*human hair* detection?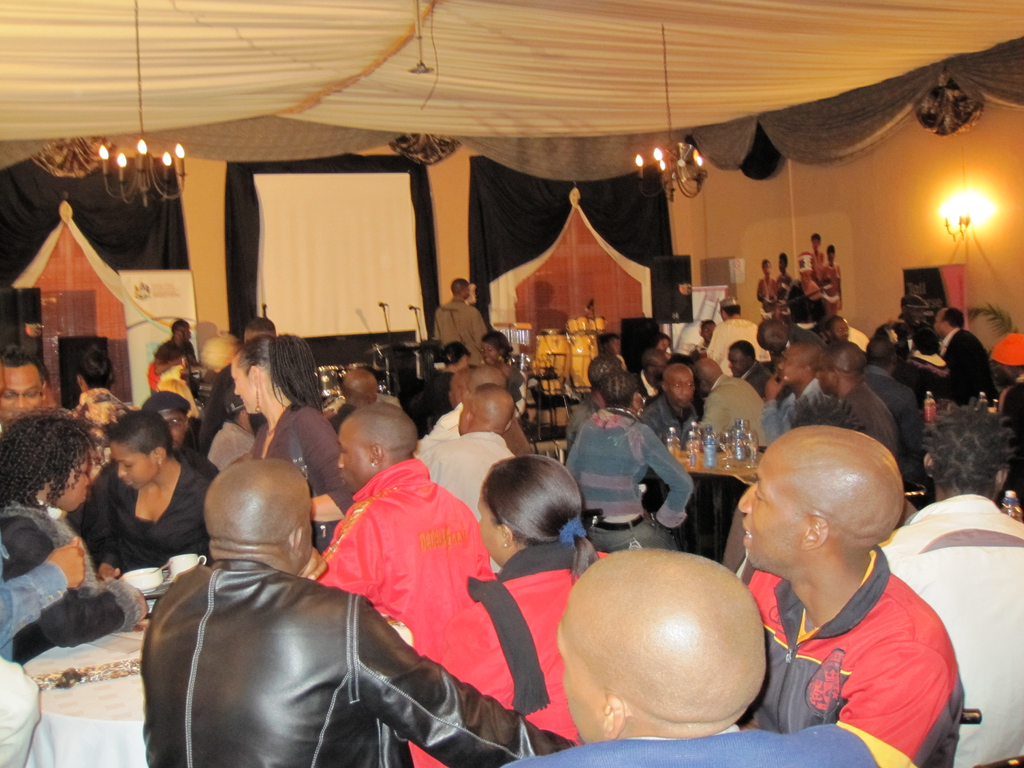
crop(75, 346, 117, 388)
